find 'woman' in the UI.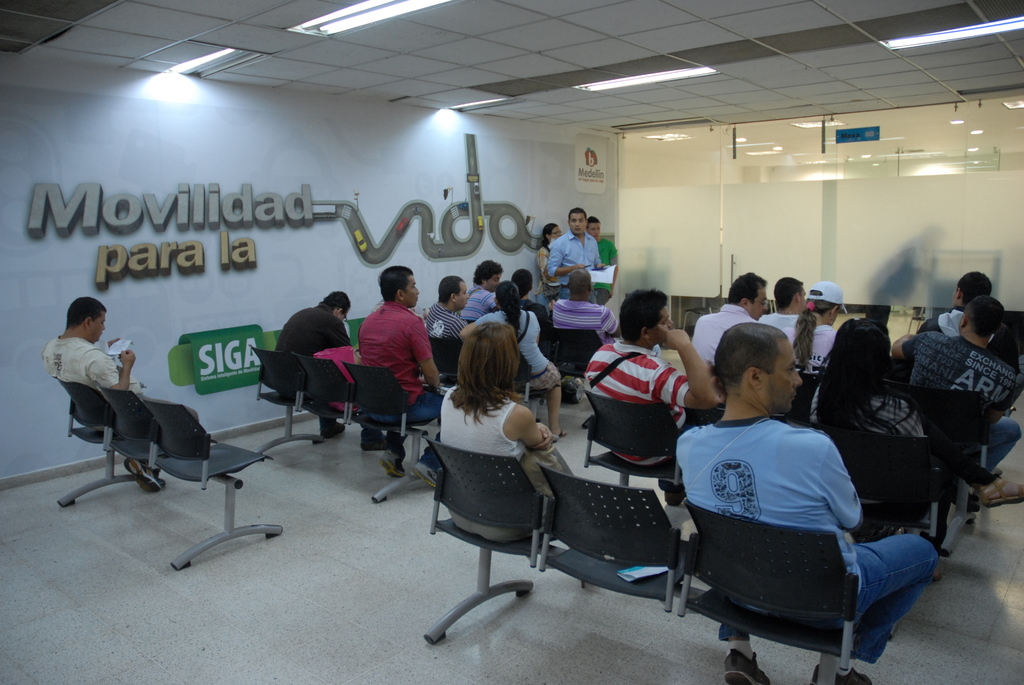
UI element at pyautogui.locateOnScreen(456, 278, 569, 441).
